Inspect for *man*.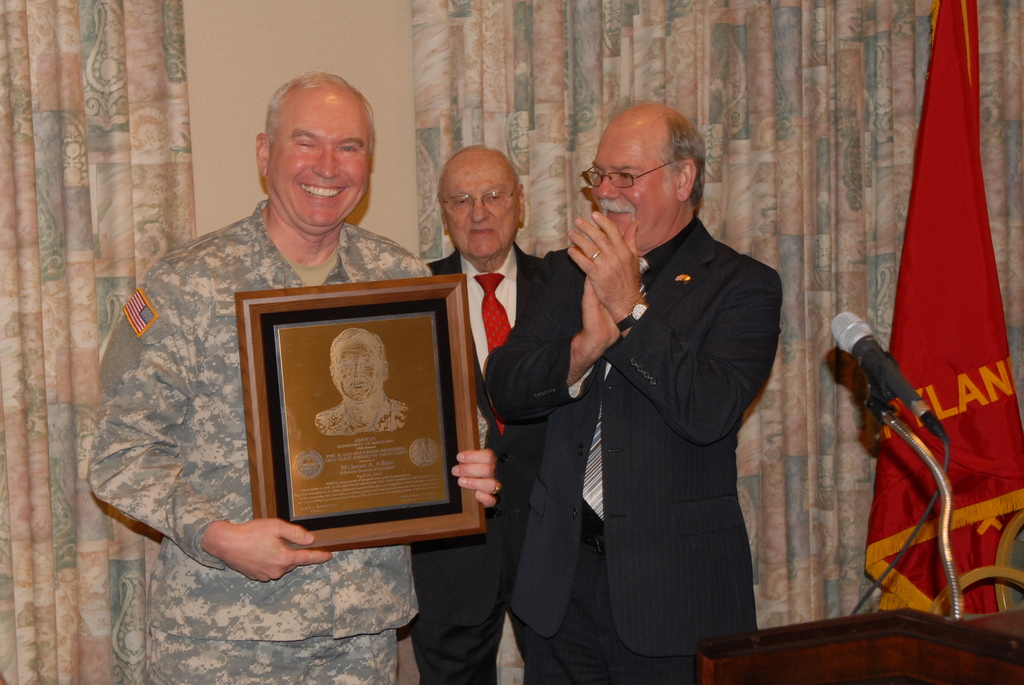
Inspection: bbox(418, 146, 544, 684).
